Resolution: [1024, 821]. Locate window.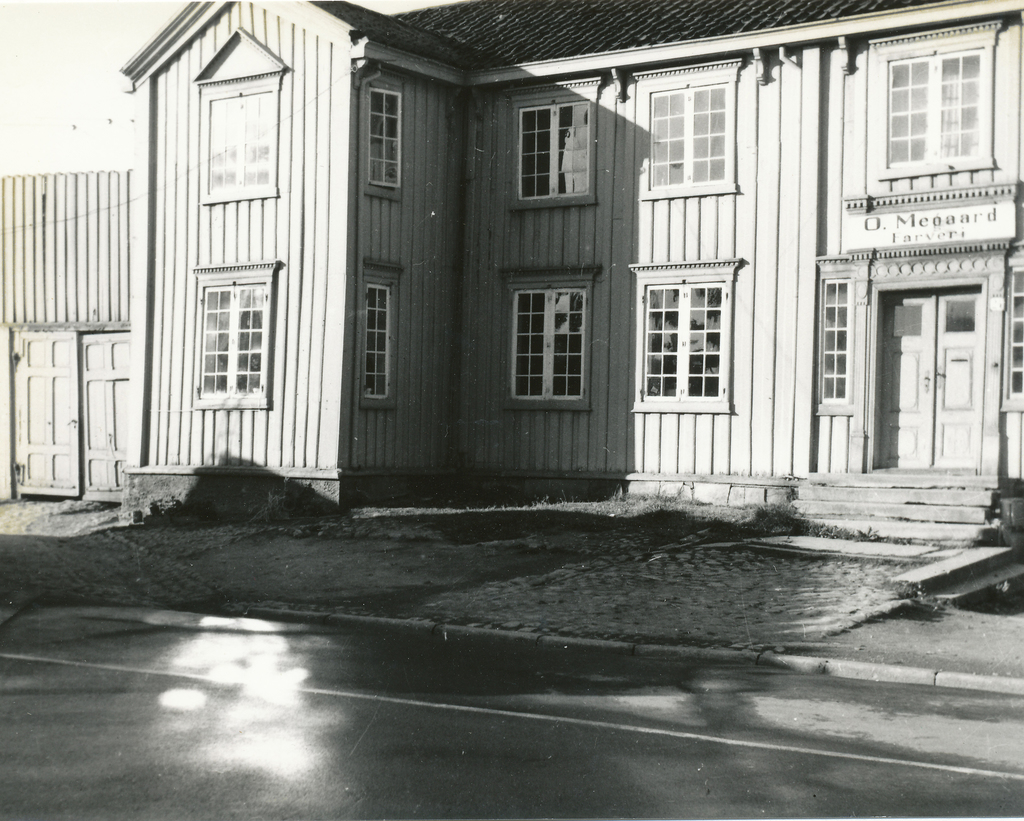
detection(822, 276, 849, 402).
